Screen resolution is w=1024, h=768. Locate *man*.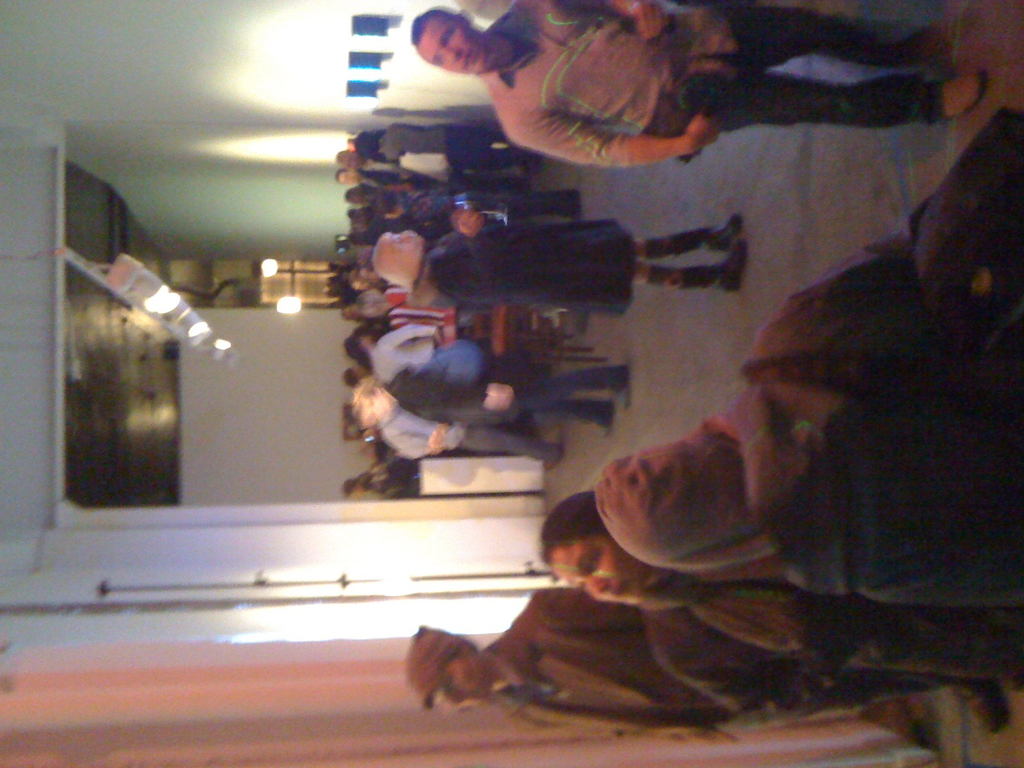
(352, 358, 627, 439).
